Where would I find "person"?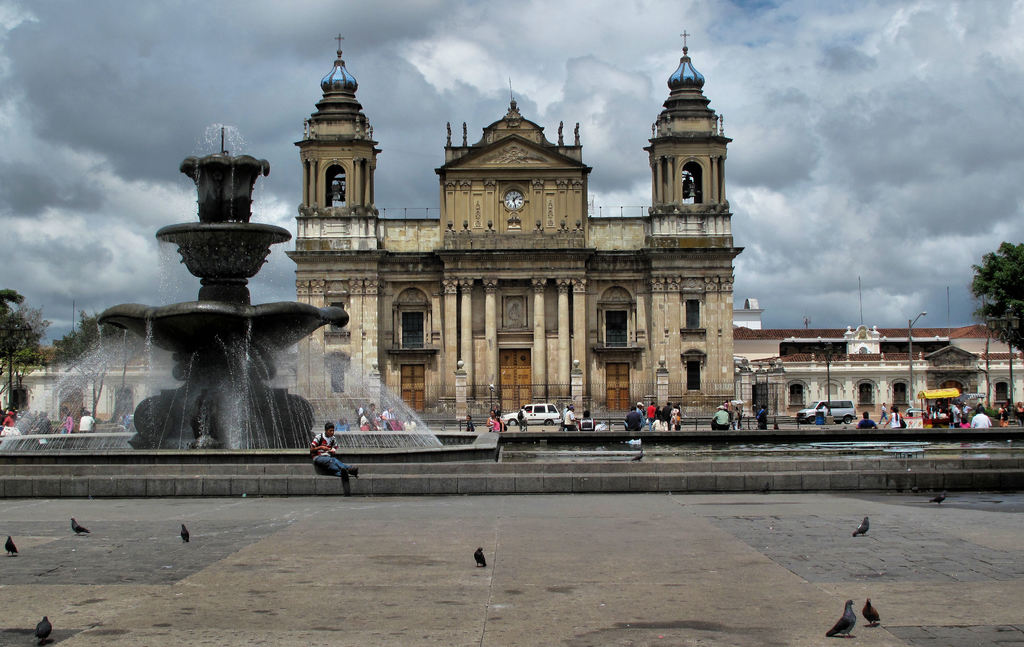
At 462:413:476:434.
